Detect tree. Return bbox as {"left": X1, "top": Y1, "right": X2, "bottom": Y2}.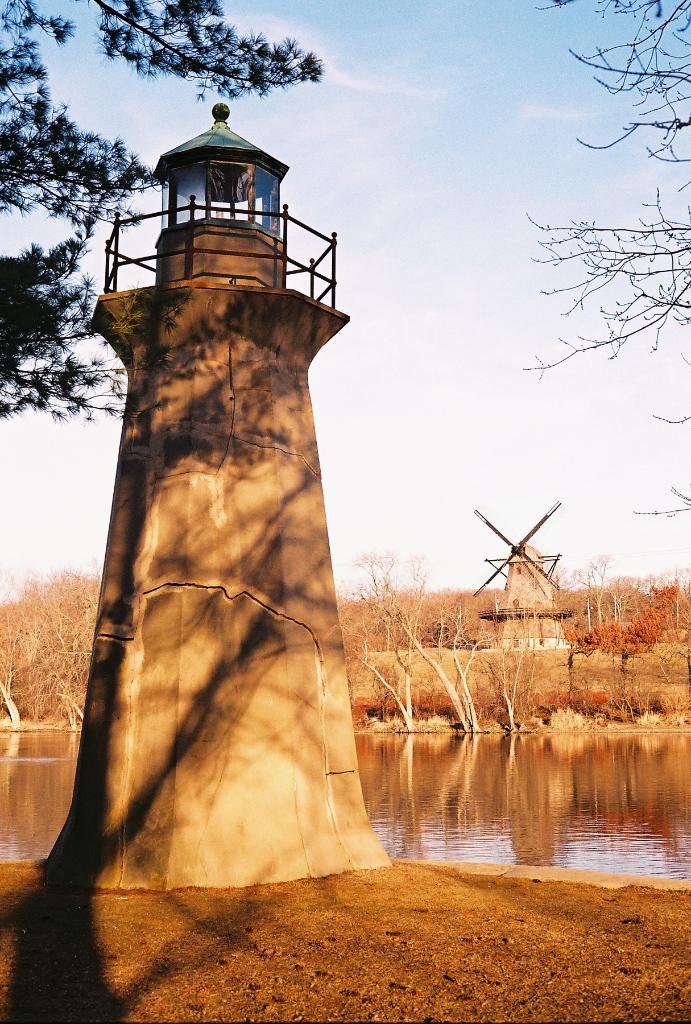
{"left": 0, "top": 0, "right": 328, "bottom": 434}.
